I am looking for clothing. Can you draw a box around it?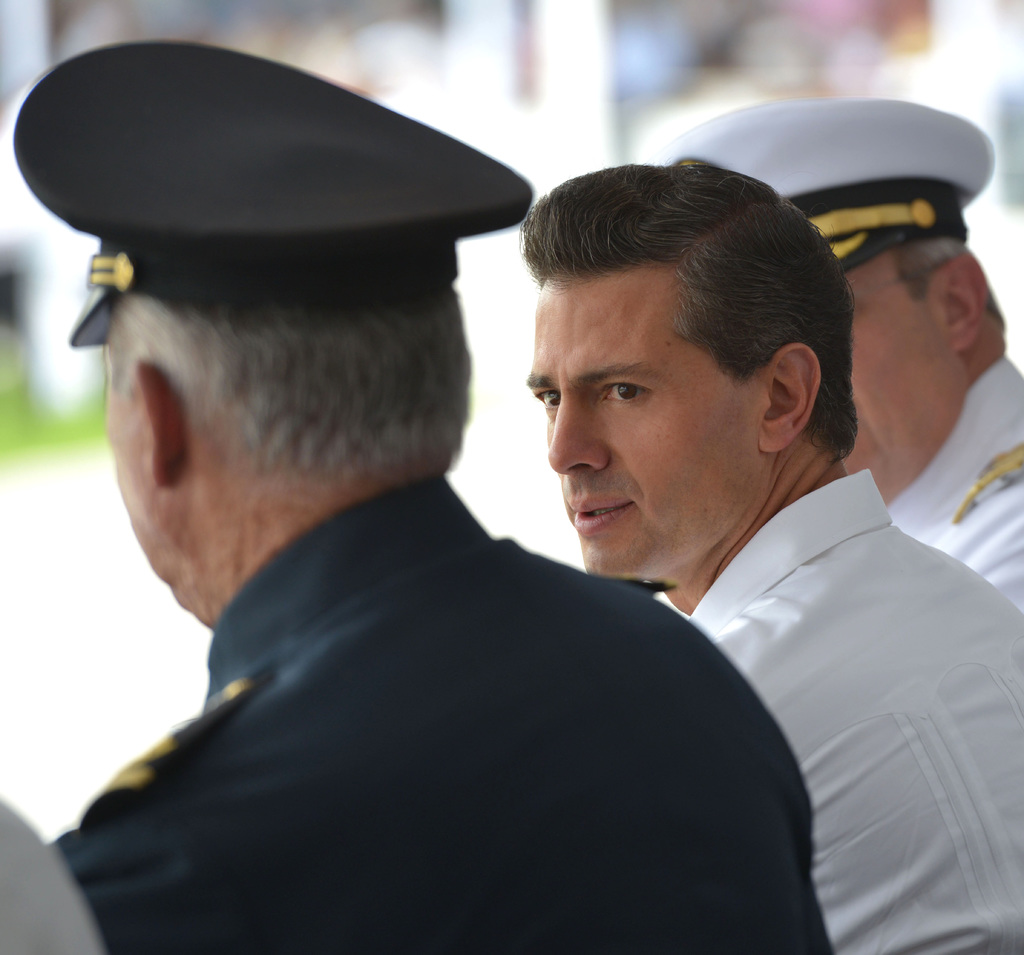
Sure, the bounding box is [11,44,547,354].
